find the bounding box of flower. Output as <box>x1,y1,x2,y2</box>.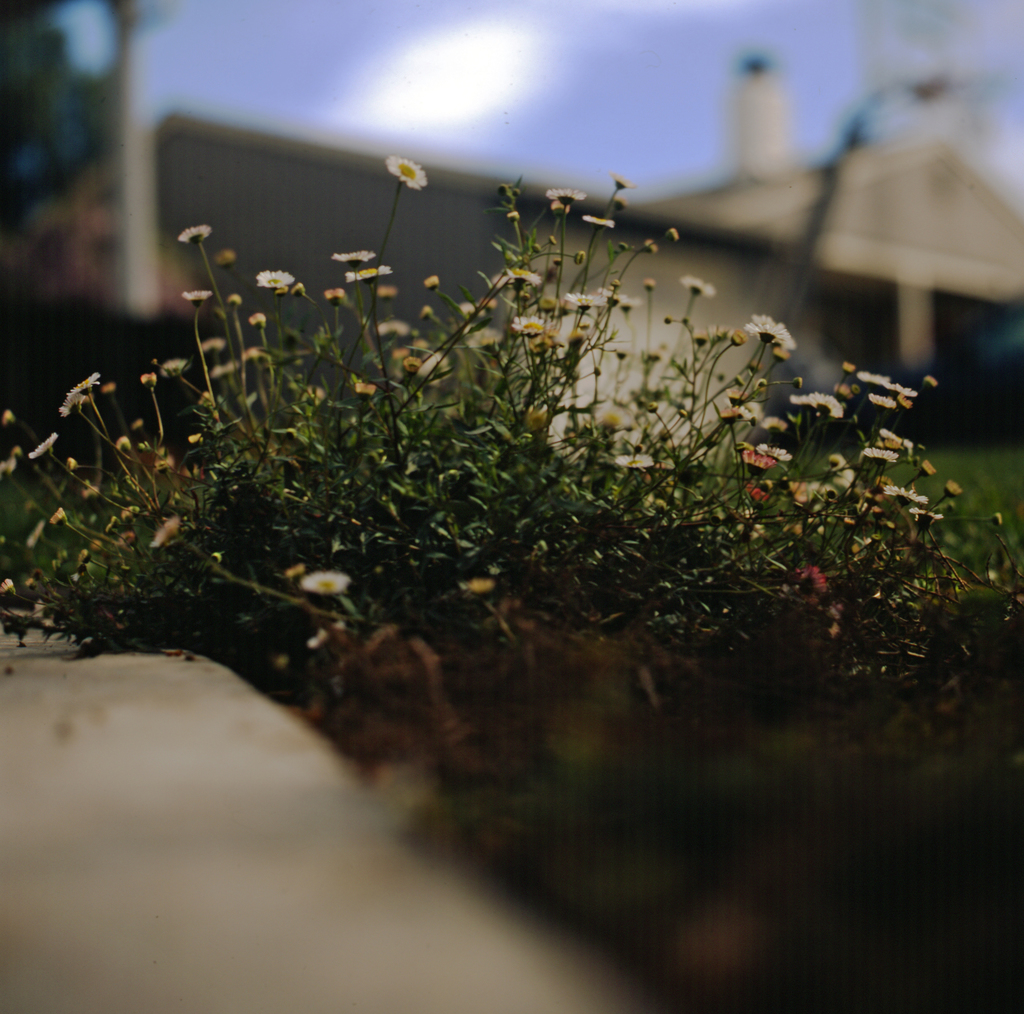
<box>880,486,925,513</box>.
